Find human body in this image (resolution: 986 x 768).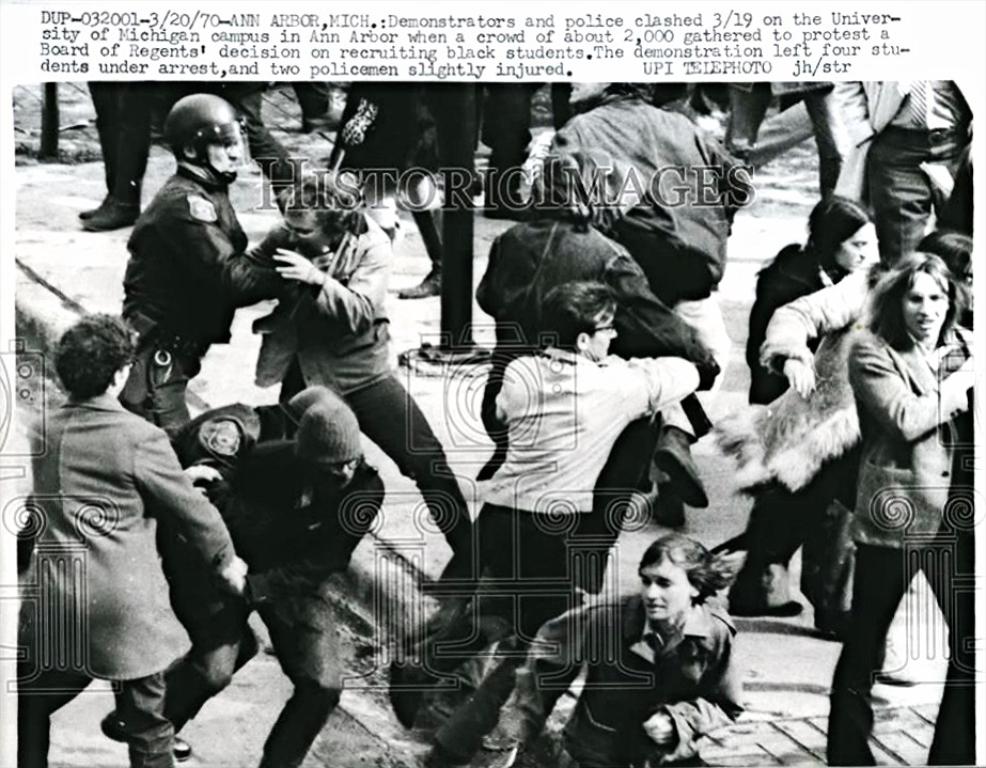
497:538:734:755.
